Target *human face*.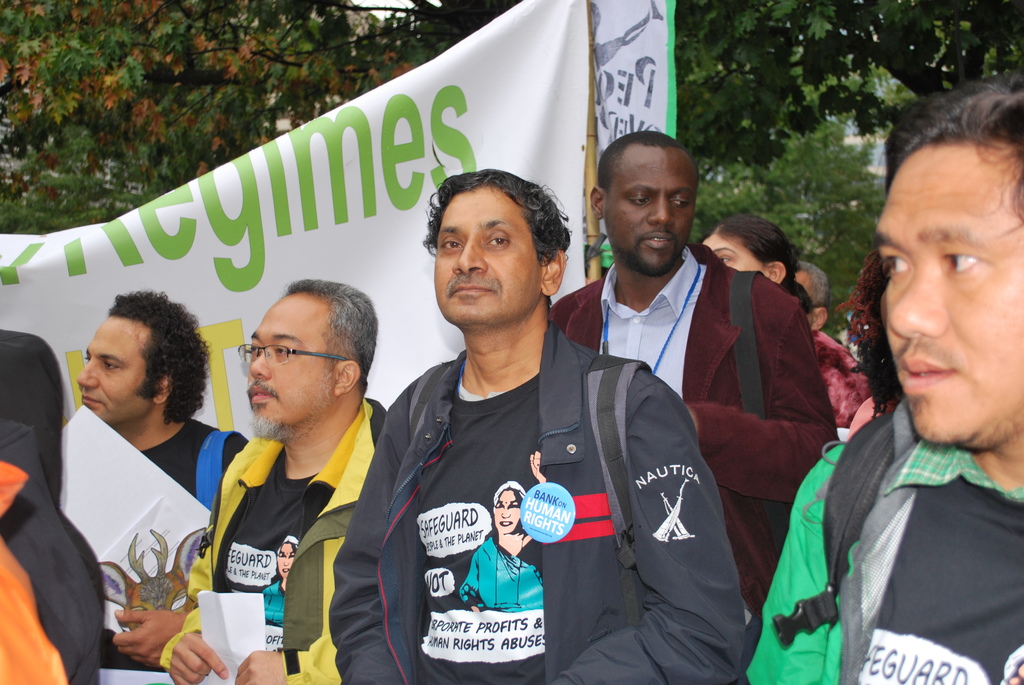
Target region: [x1=76, y1=315, x2=155, y2=423].
